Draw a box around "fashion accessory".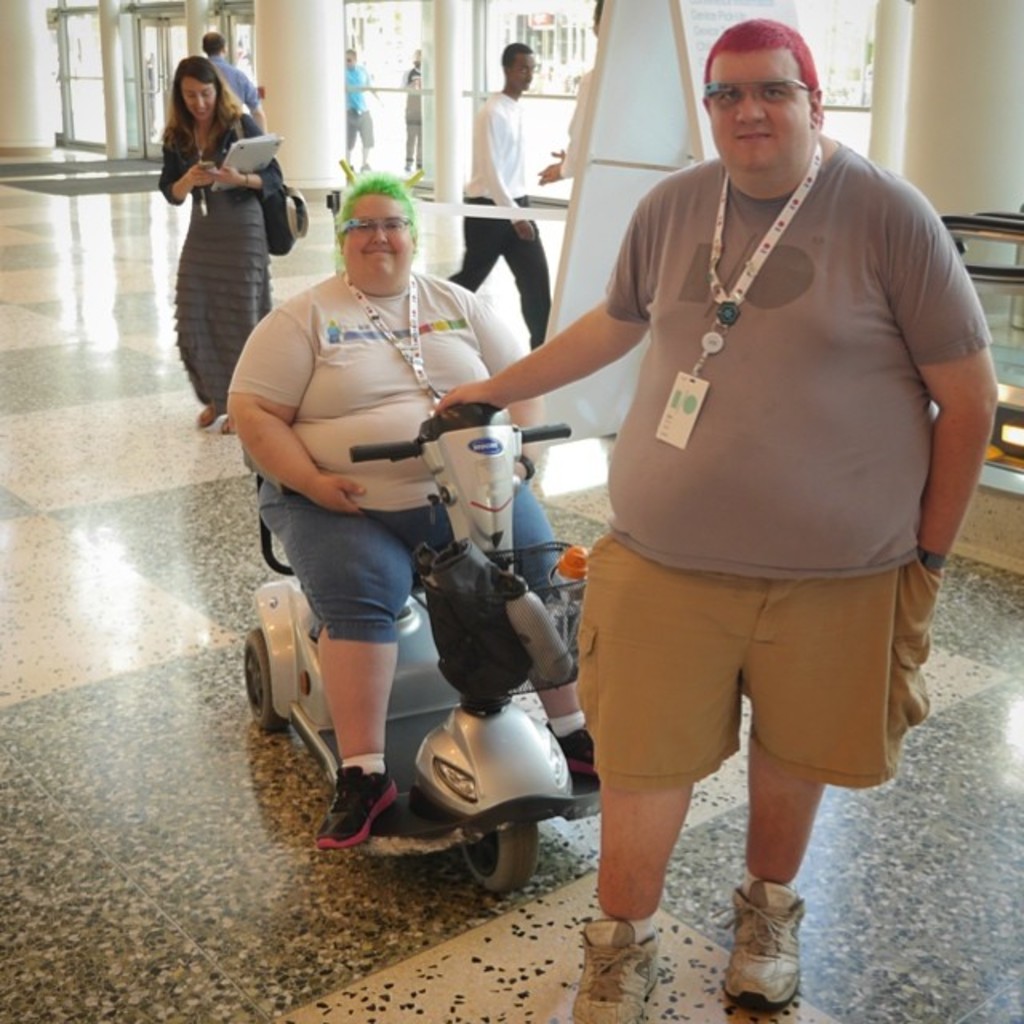
[555,731,595,794].
